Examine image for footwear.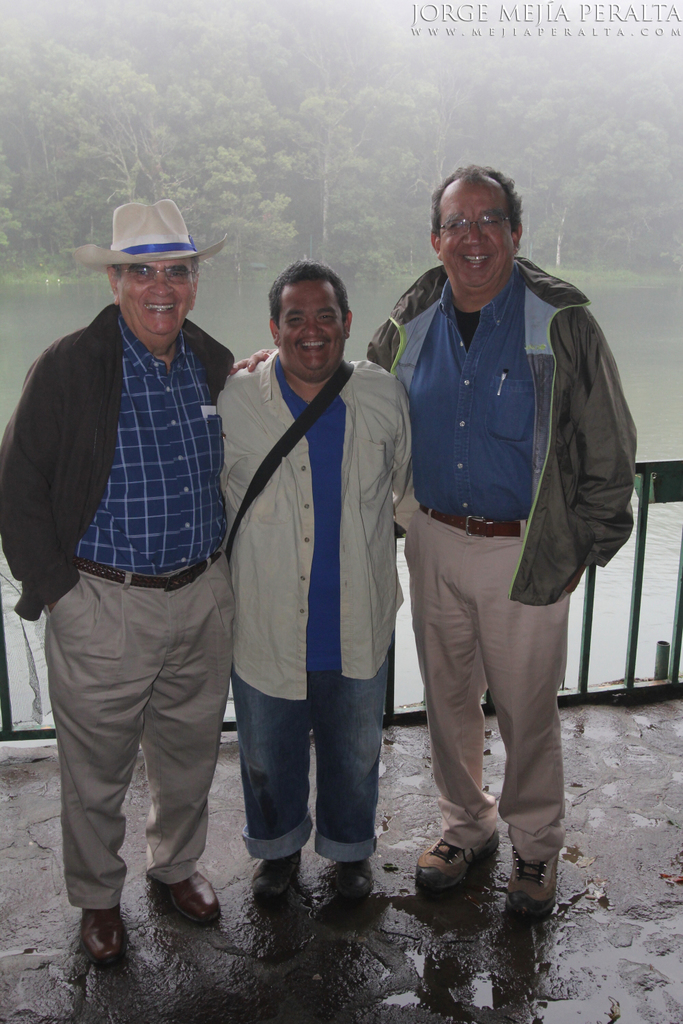
Examination result: l=415, t=831, r=499, b=890.
